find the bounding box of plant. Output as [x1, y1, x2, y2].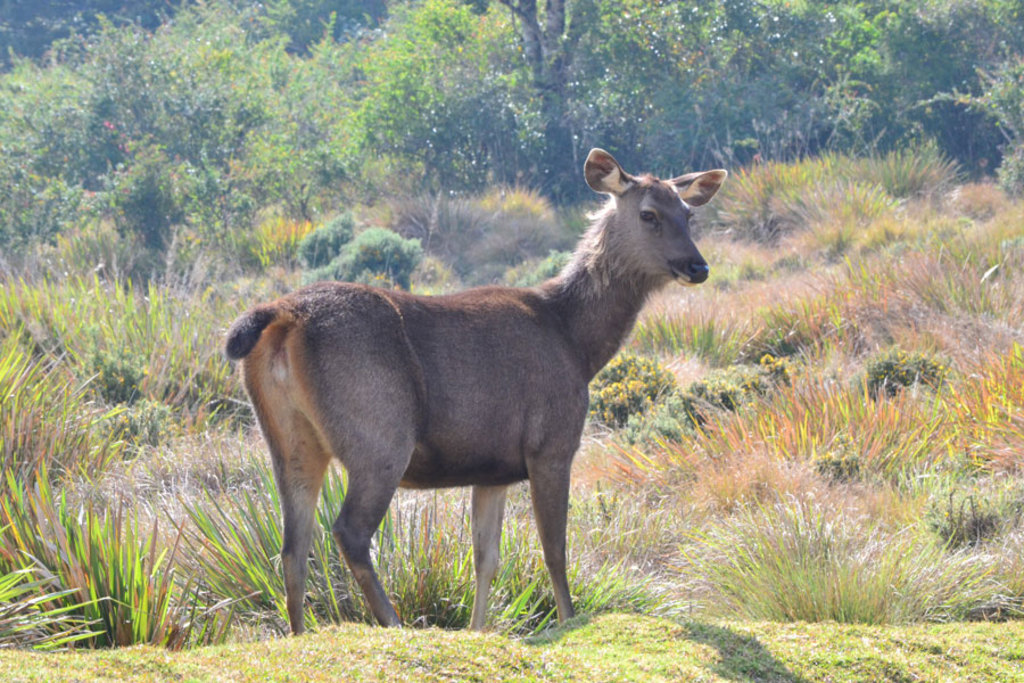
[926, 41, 1021, 200].
